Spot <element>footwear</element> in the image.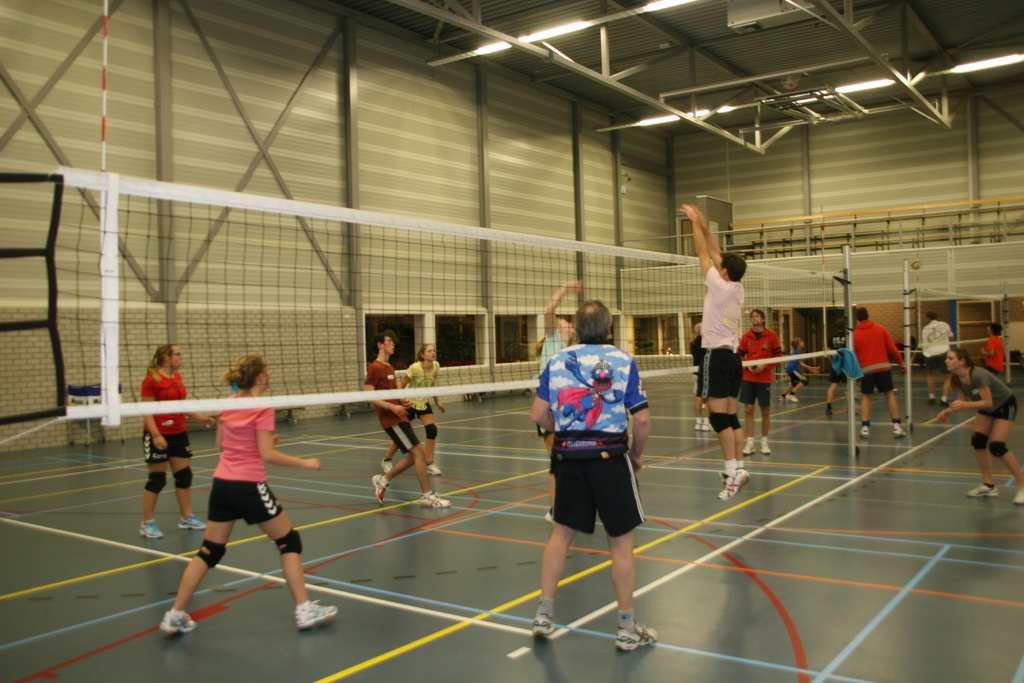
<element>footwear</element> found at box=[778, 394, 786, 400].
